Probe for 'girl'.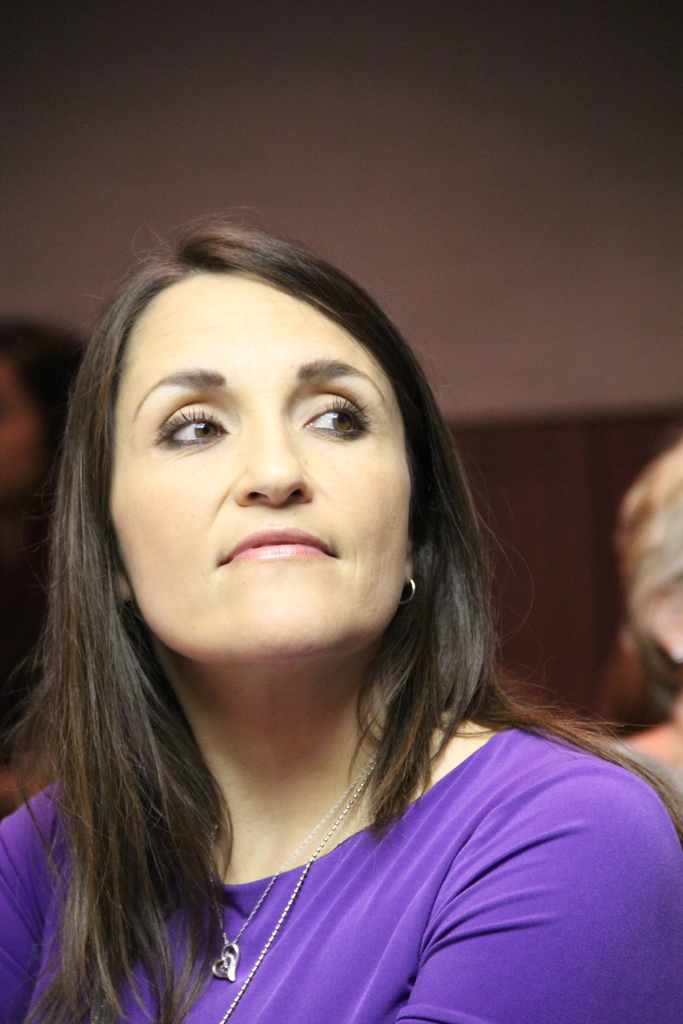
Probe result: box(0, 191, 682, 1023).
